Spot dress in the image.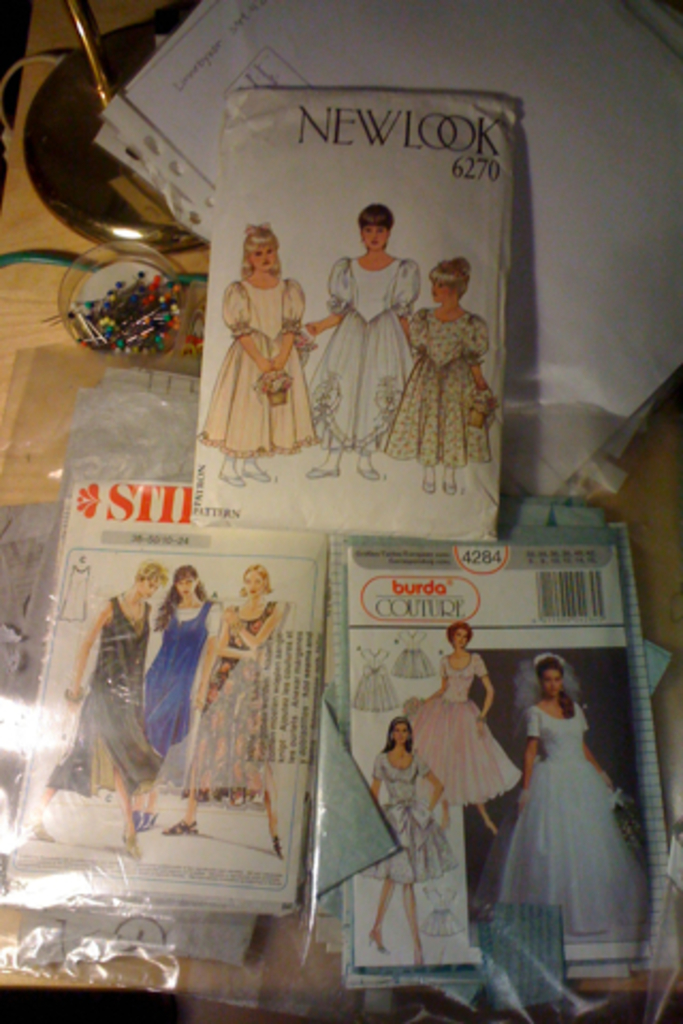
dress found at box(305, 252, 418, 444).
